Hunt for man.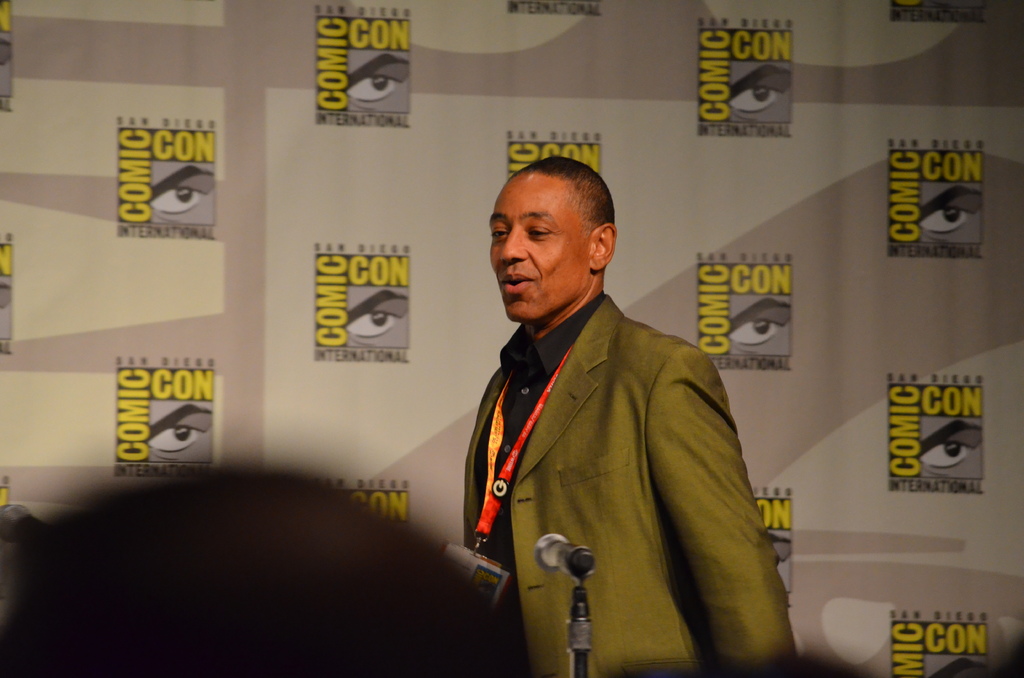
Hunted down at pyautogui.locateOnScreen(434, 143, 790, 665).
